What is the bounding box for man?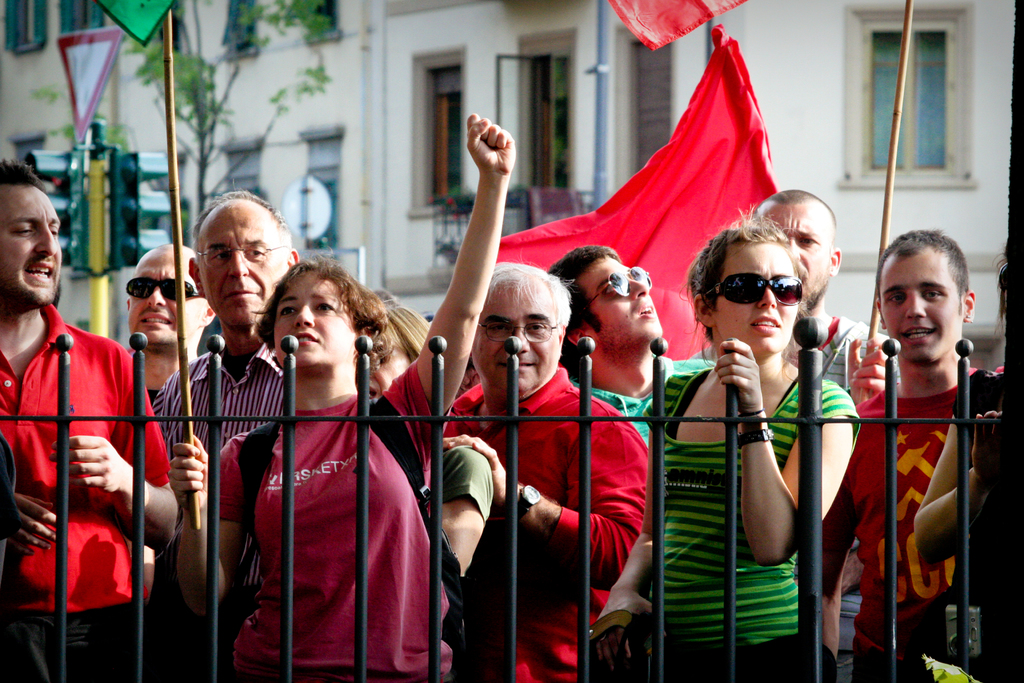
region(744, 185, 896, 682).
